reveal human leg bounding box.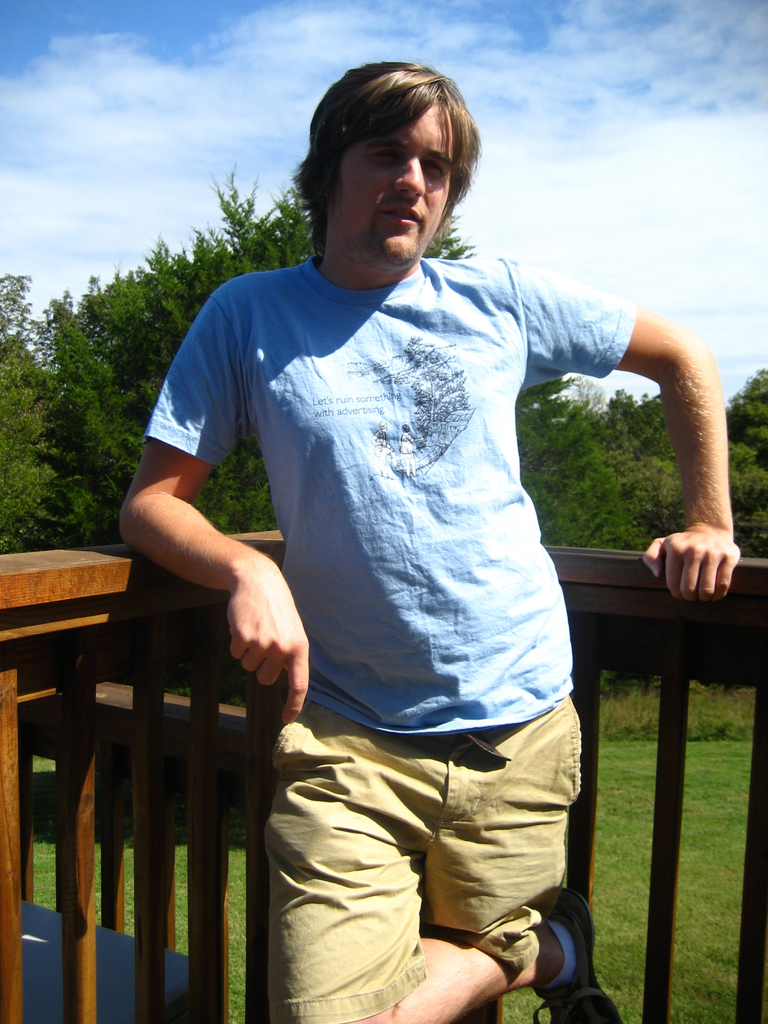
Revealed: pyautogui.locateOnScreen(417, 694, 586, 1023).
